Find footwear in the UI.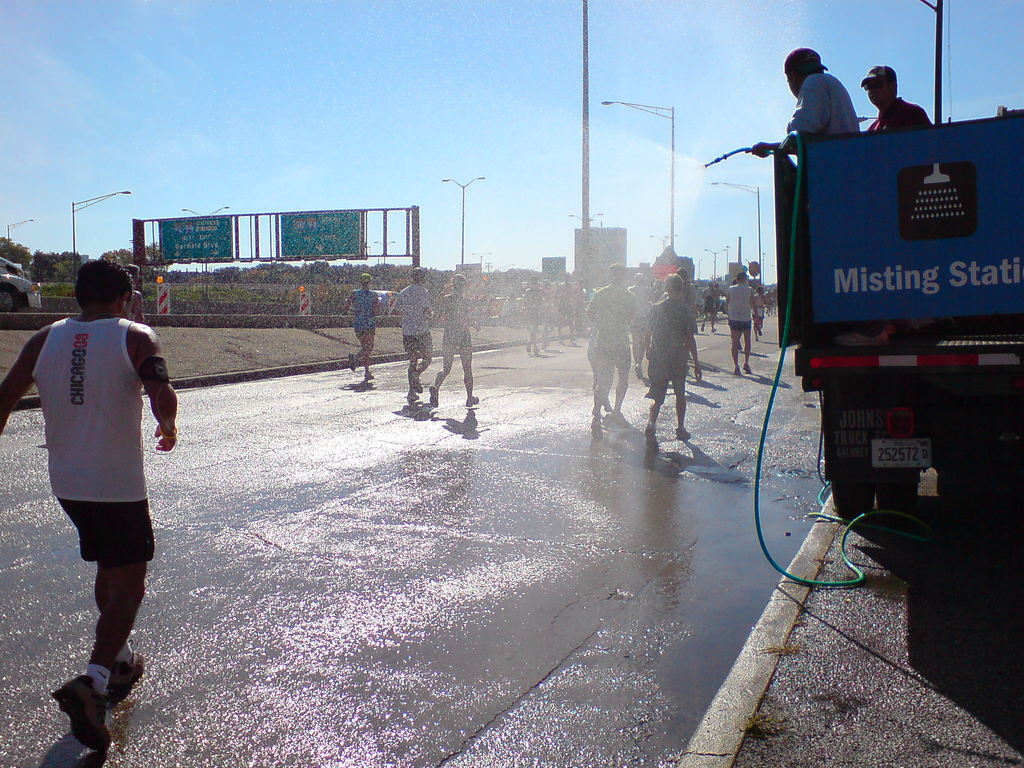
UI element at locate(589, 415, 604, 438).
